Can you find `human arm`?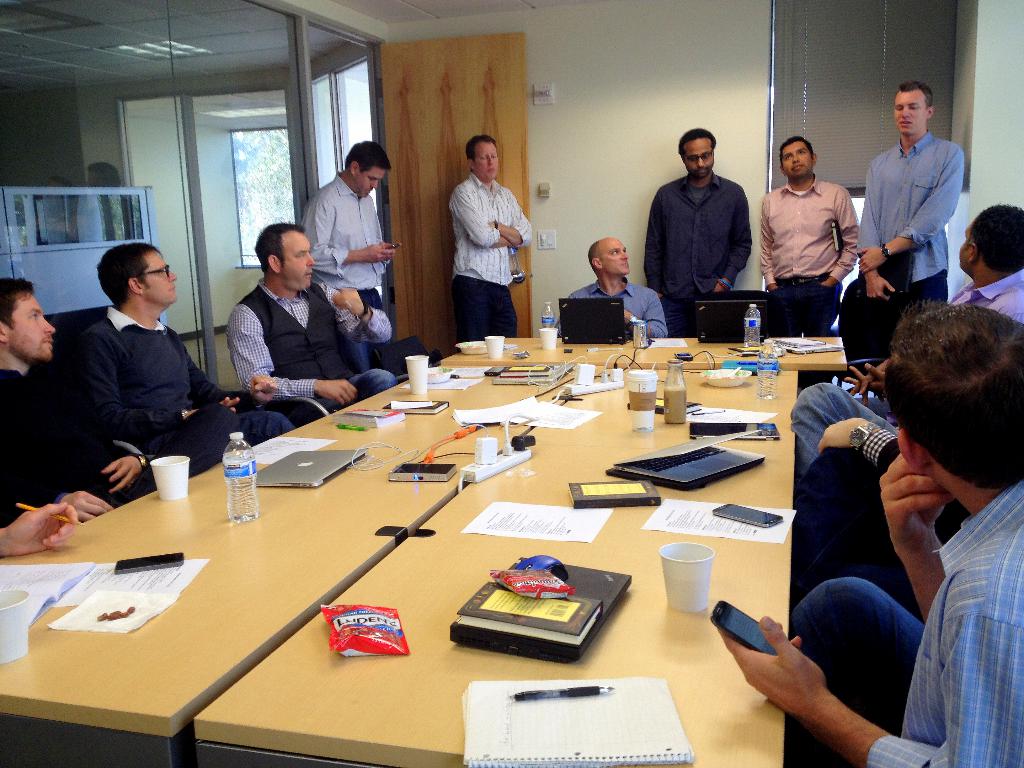
Yes, bounding box: Rect(718, 188, 752, 294).
